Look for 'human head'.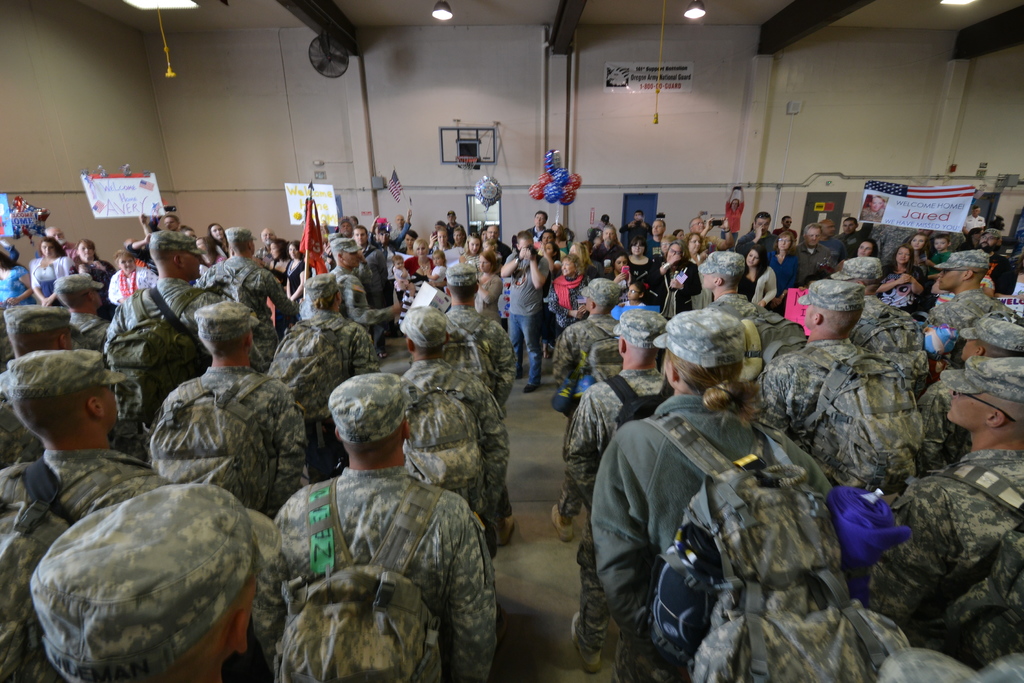
Found: 42, 226, 67, 248.
